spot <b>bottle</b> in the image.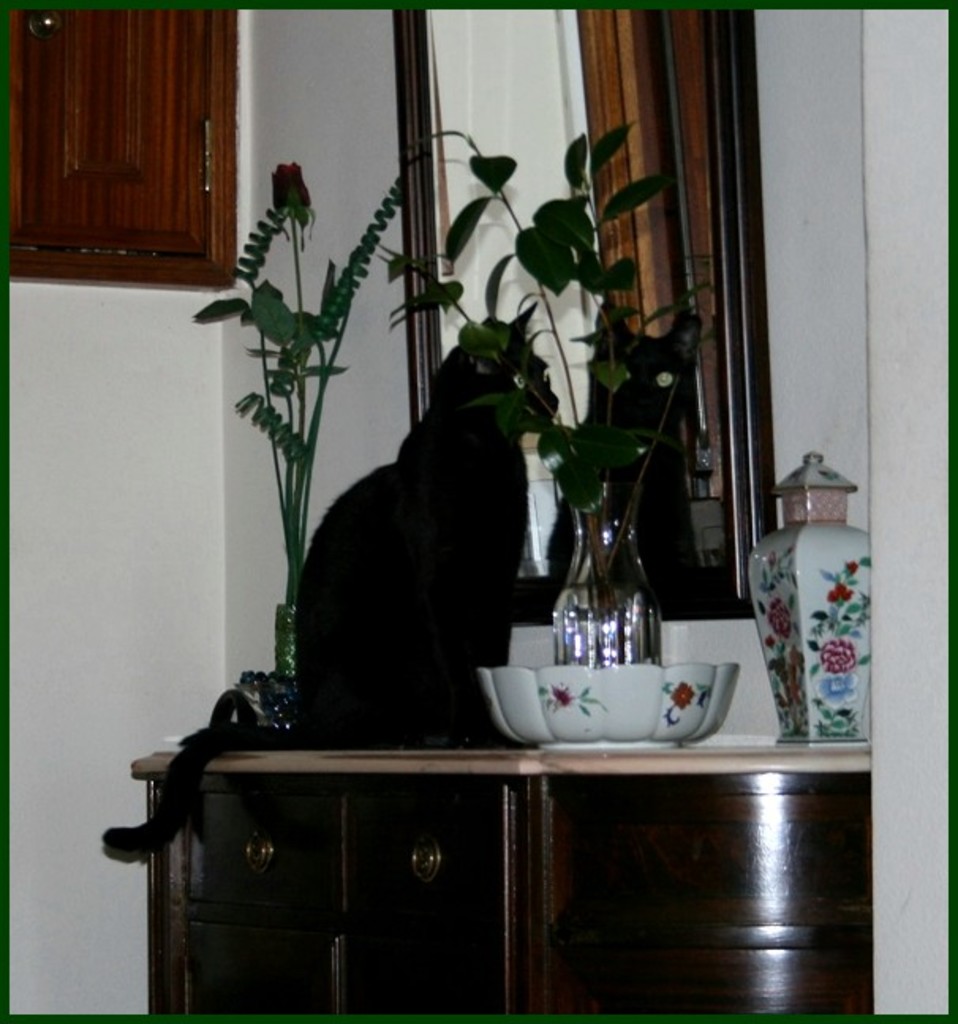
<b>bottle</b> found at 549,501,604,670.
